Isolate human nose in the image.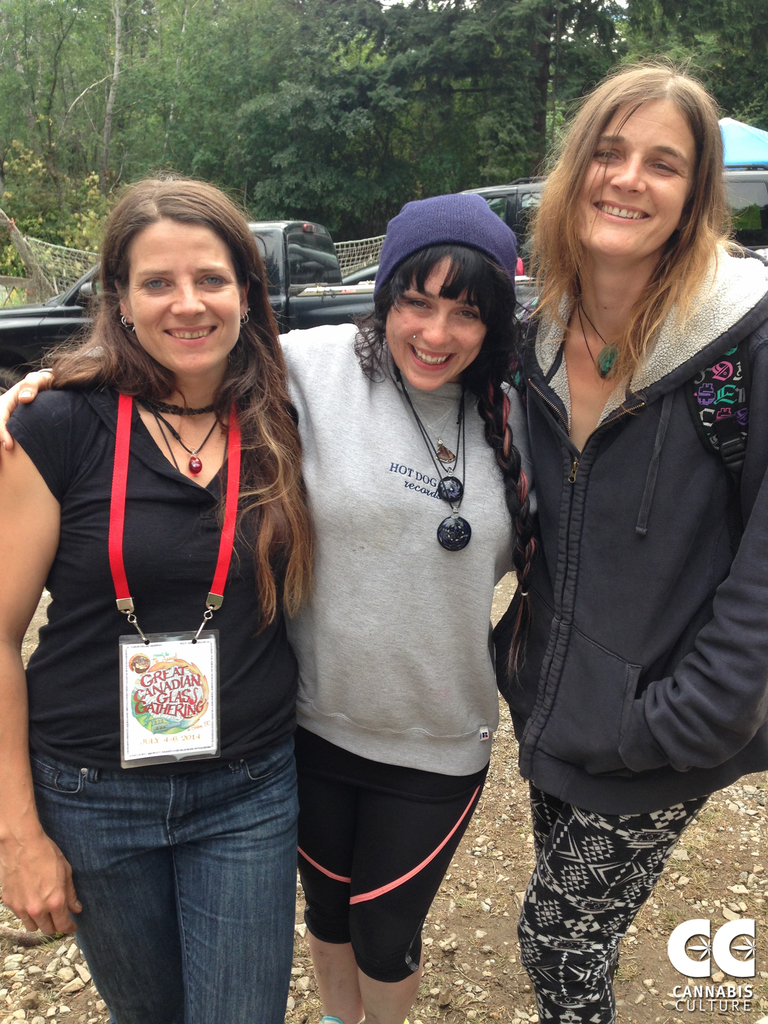
Isolated region: {"left": 172, "top": 275, "right": 205, "bottom": 316}.
